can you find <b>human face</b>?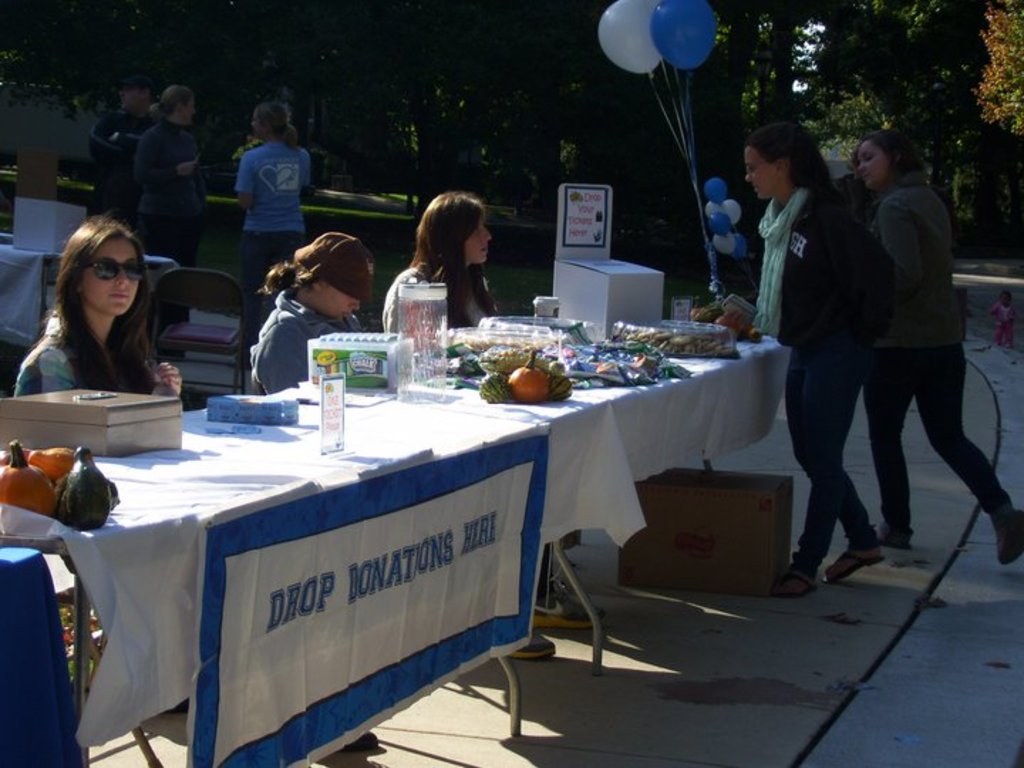
Yes, bounding box: select_region(178, 94, 199, 119).
